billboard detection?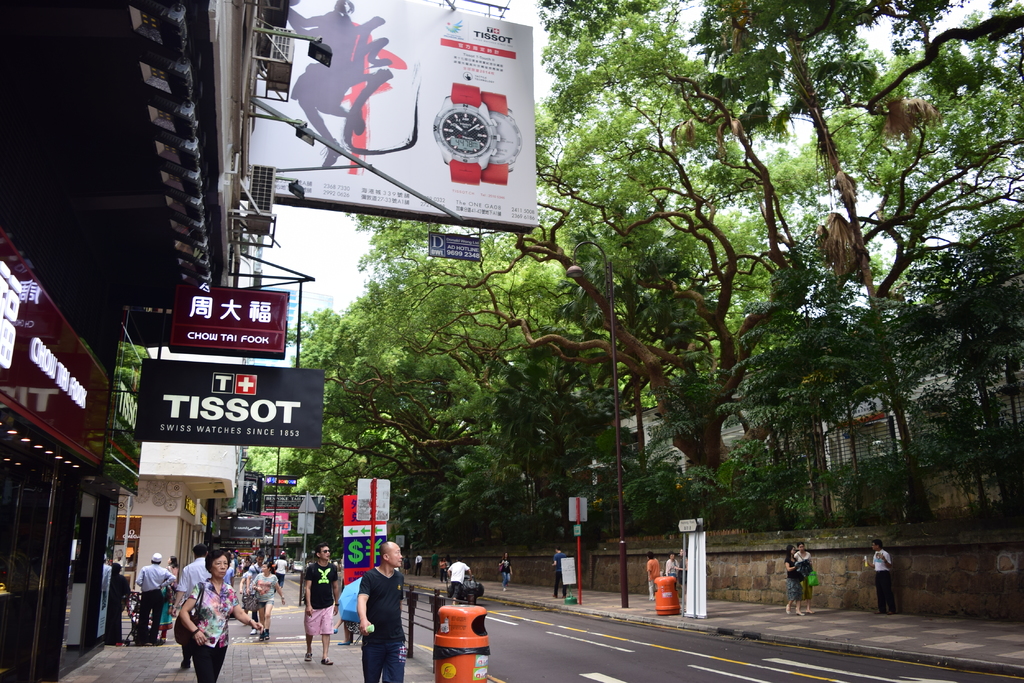
214,20,530,250
